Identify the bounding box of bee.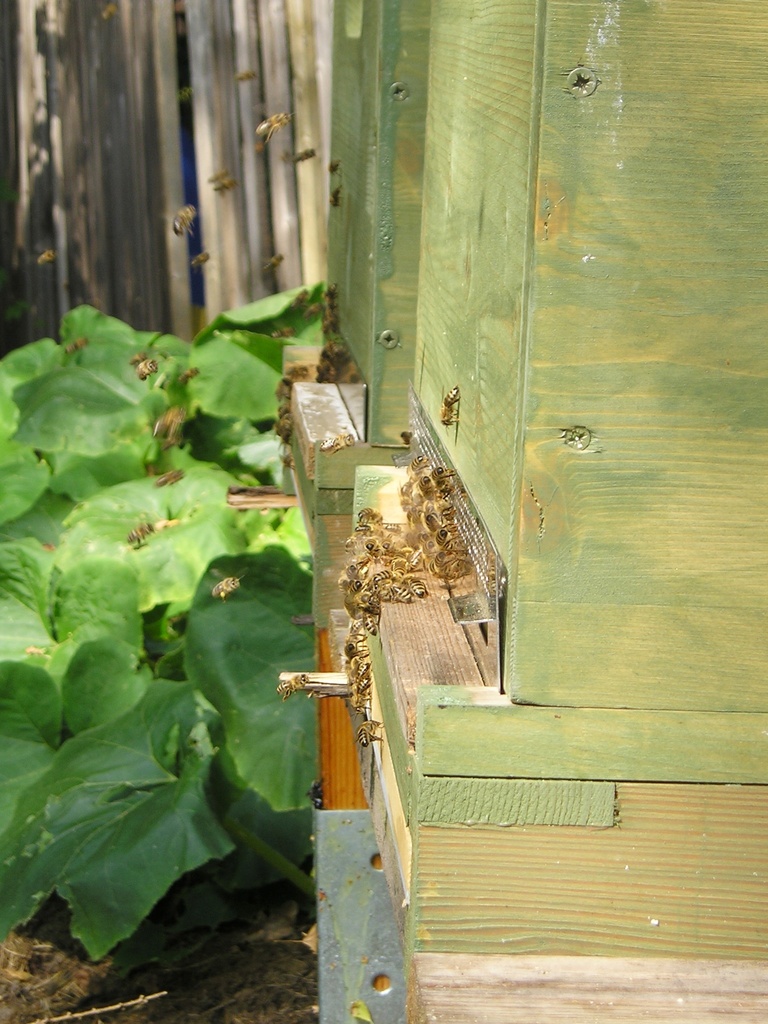
<box>130,354,143,368</box>.
